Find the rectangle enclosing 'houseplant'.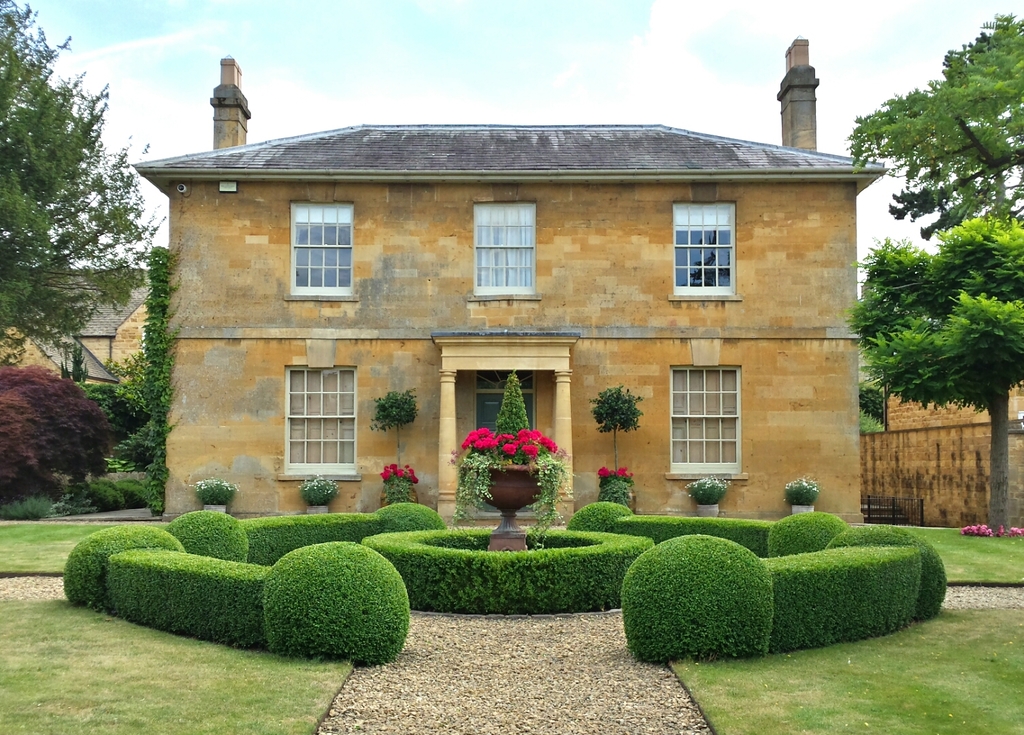
x1=296 y1=475 x2=342 y2=512.
